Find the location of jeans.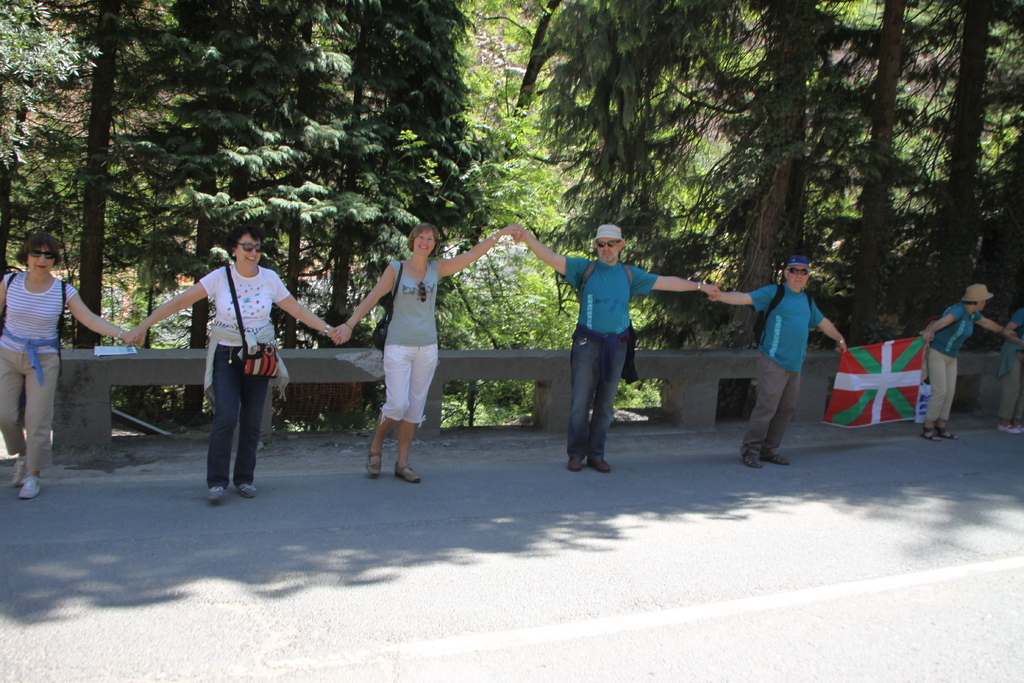
Location: Rect(998, 347, 1023, 417).
